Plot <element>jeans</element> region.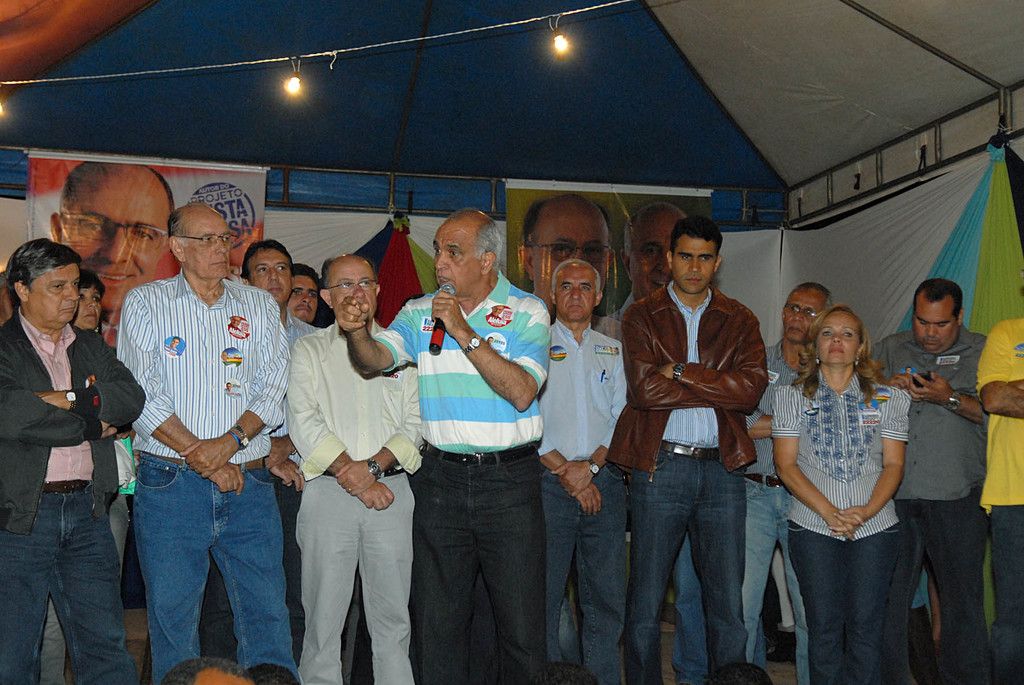
Plotted at Rect(742, 479, 811, 684).
